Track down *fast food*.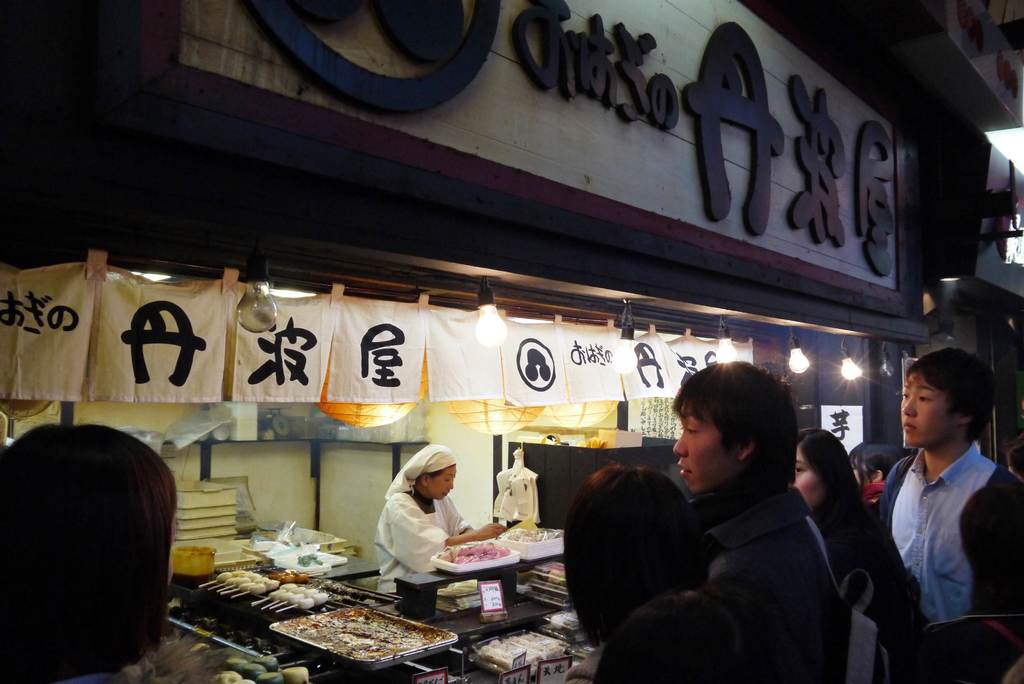
Tracked to x1=229 y1=569 x2=262 y2=583.
